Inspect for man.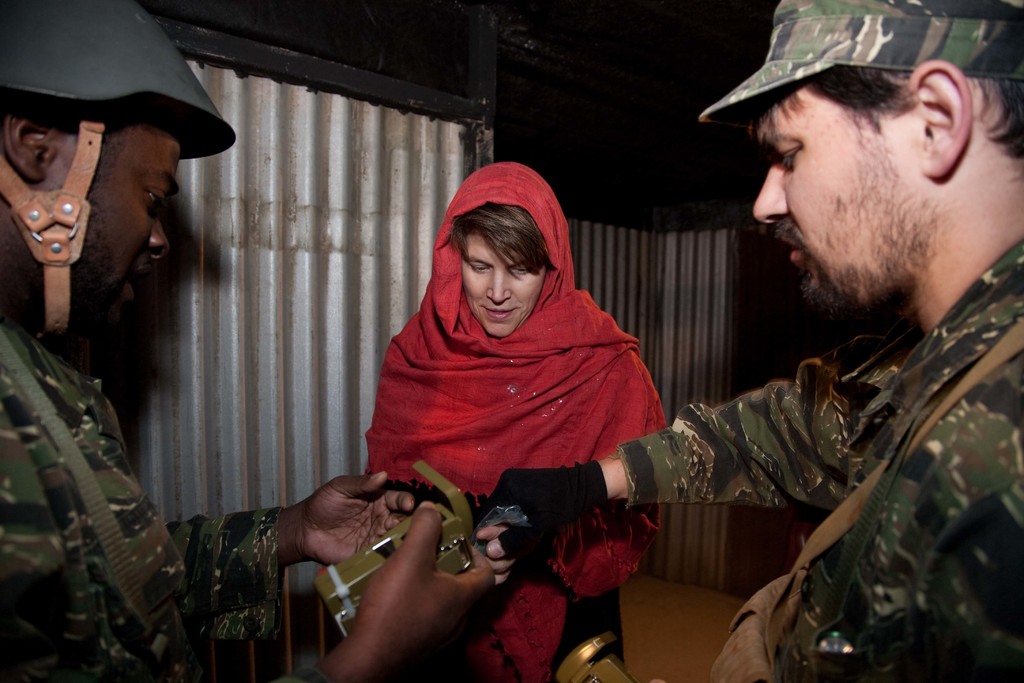
Inspection: {"left": 468, "top": 0, "right": 1023, "bottom": 682}.
